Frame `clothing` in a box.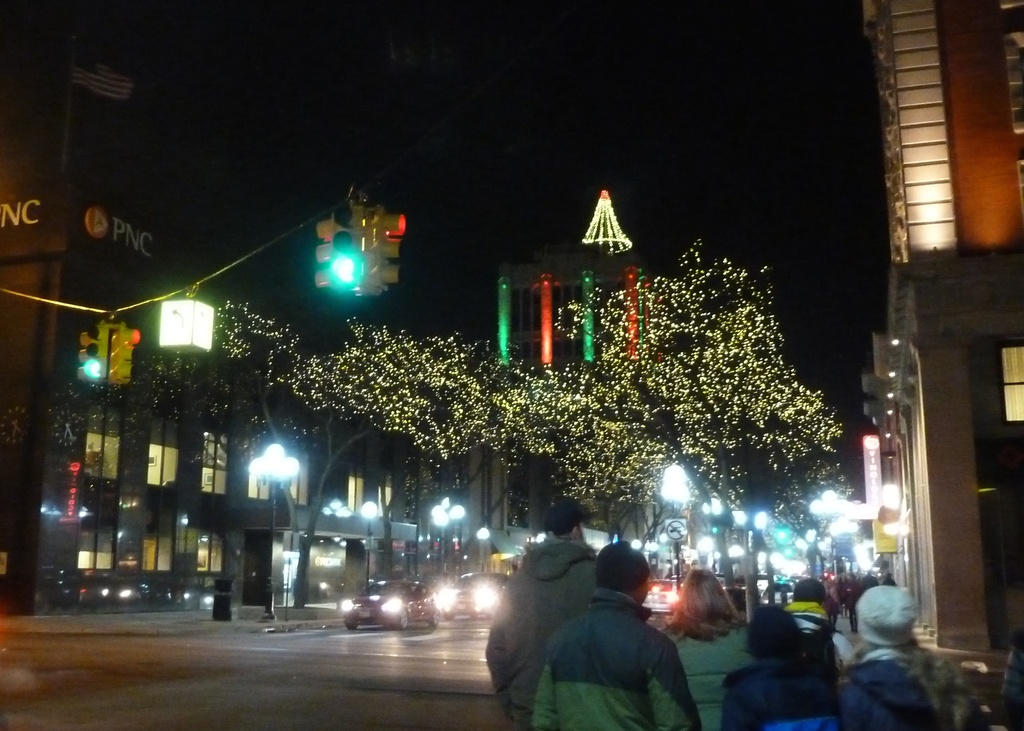
box(886, 572, 895, 589).
